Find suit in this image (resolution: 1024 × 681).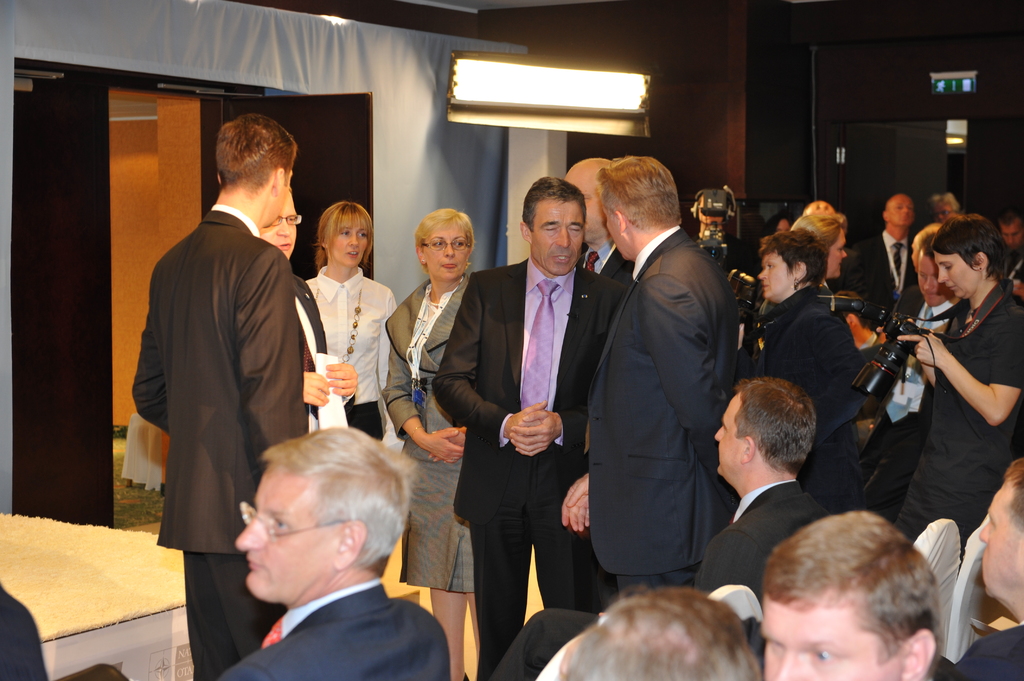
l=479, t=478, r=833, b=680.
